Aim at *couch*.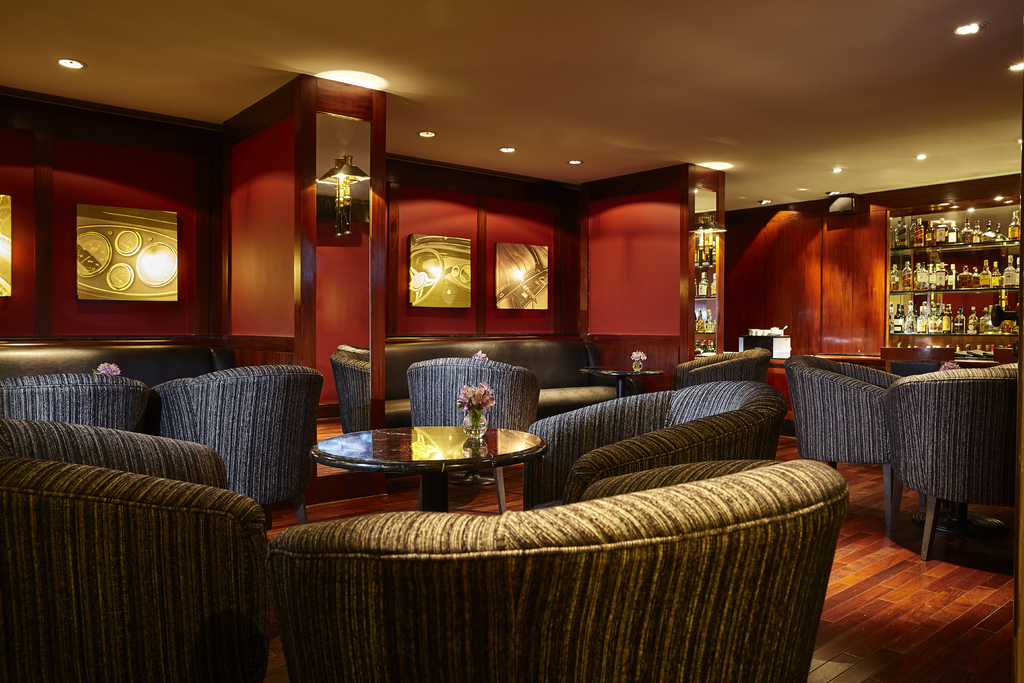
Aimed at region(340, 344, 374, 358).
